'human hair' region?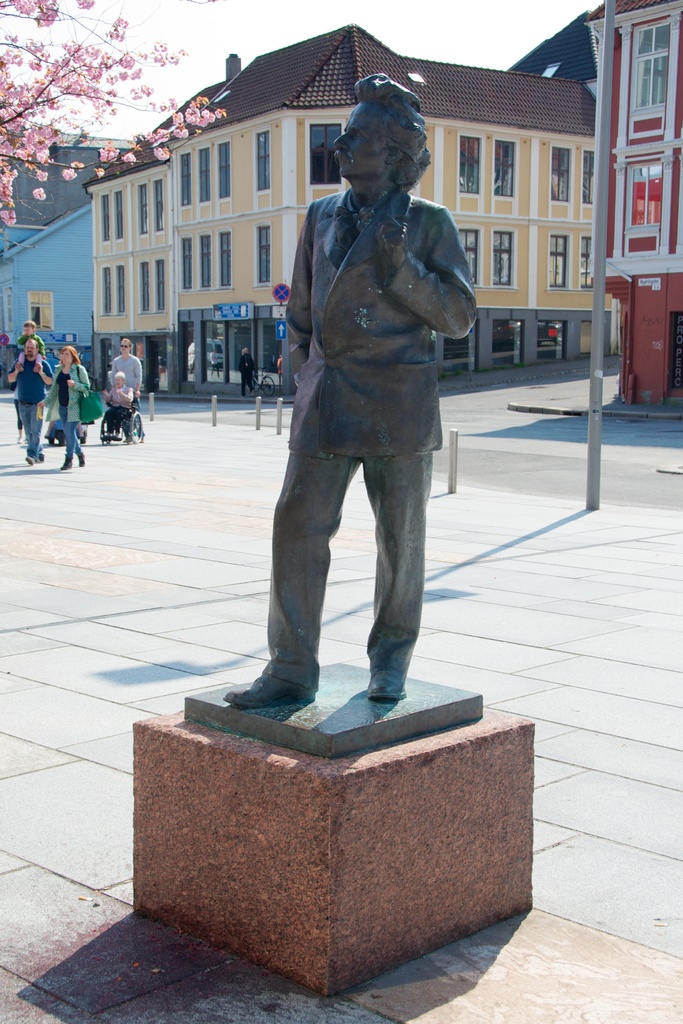
left=124, top=337, right=131, bottom=344
